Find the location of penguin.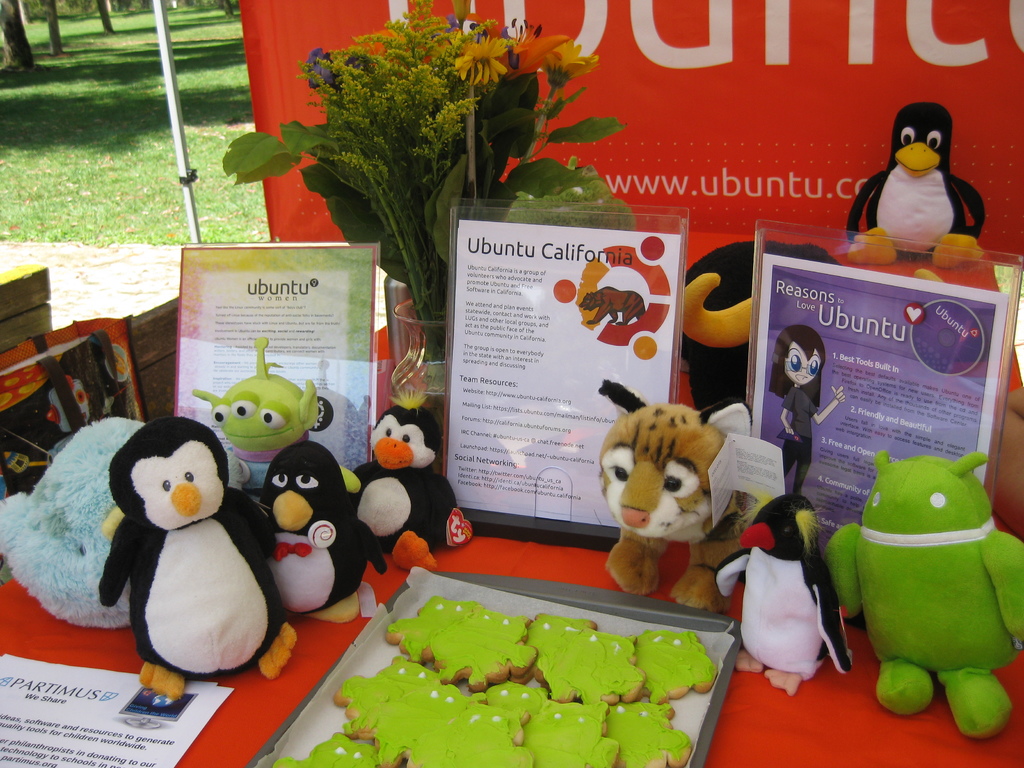
Location: 845, 95, 987, 265.
